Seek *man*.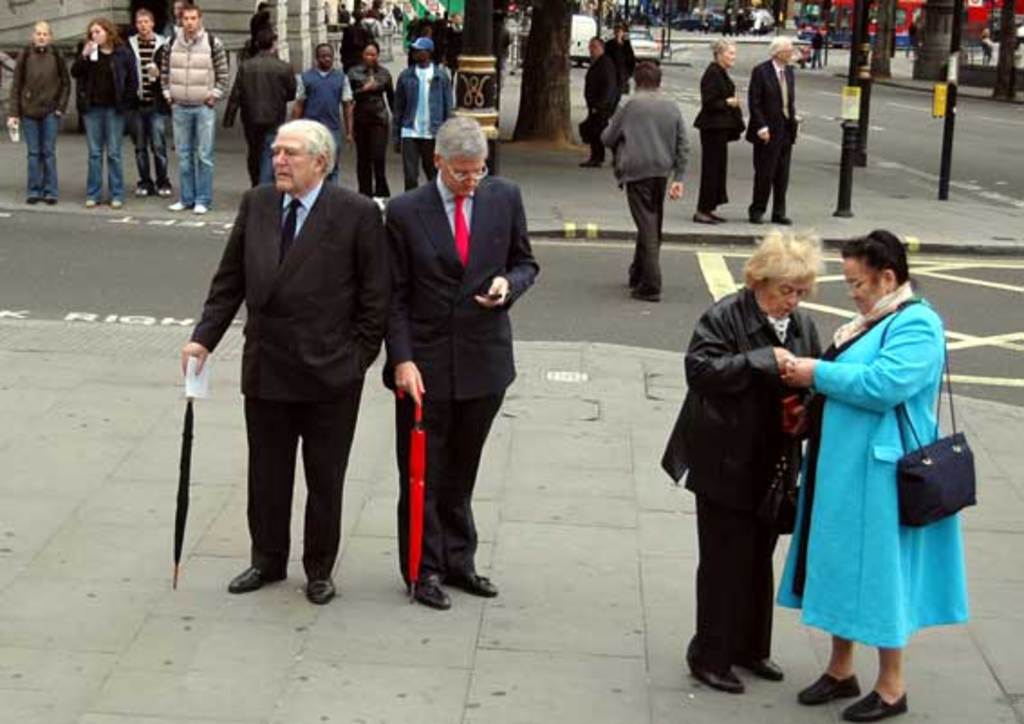
(125, 7, 170, 200).
